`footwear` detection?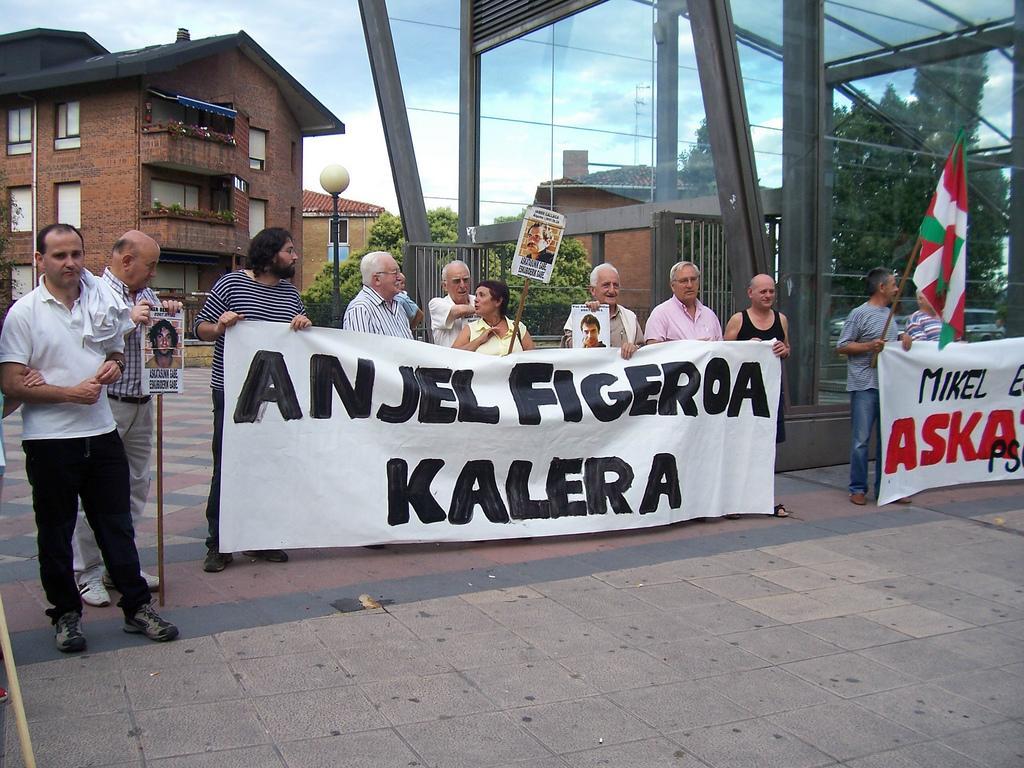
(762, 501, 789, 518)
